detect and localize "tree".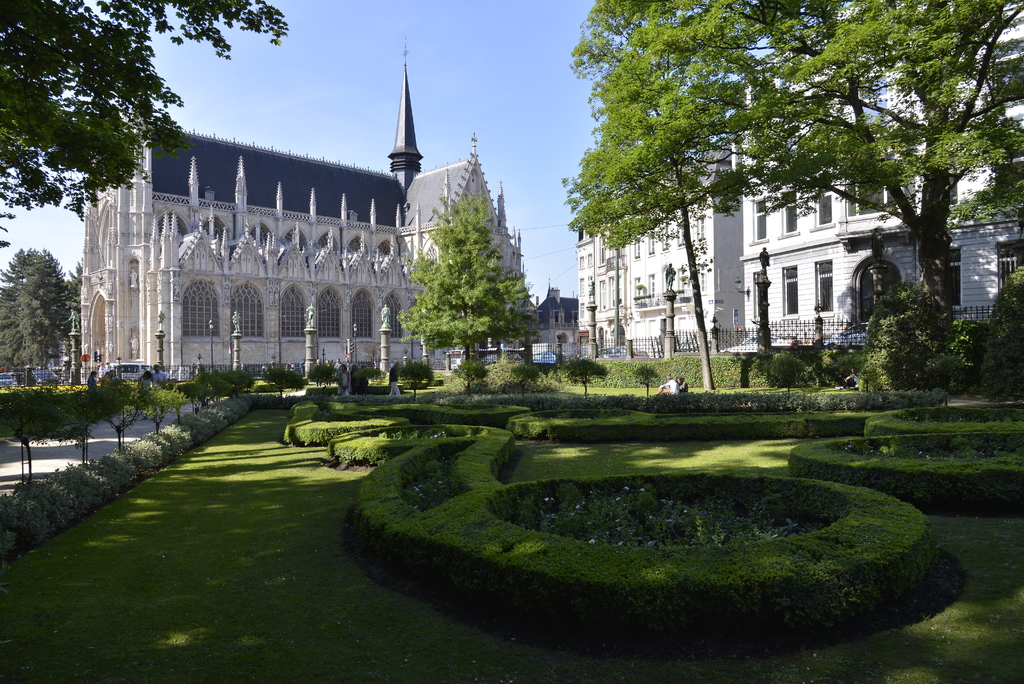
Localized at 62:254:86:350.
